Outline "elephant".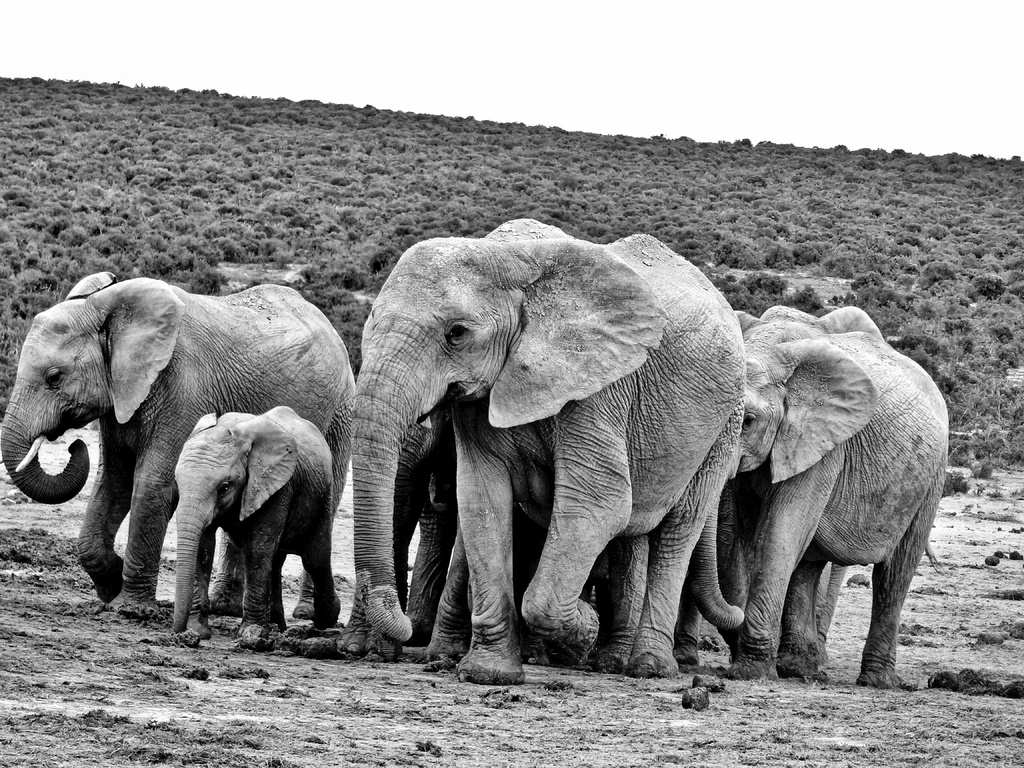
Outline: crop(733, 294, 952, 685).
